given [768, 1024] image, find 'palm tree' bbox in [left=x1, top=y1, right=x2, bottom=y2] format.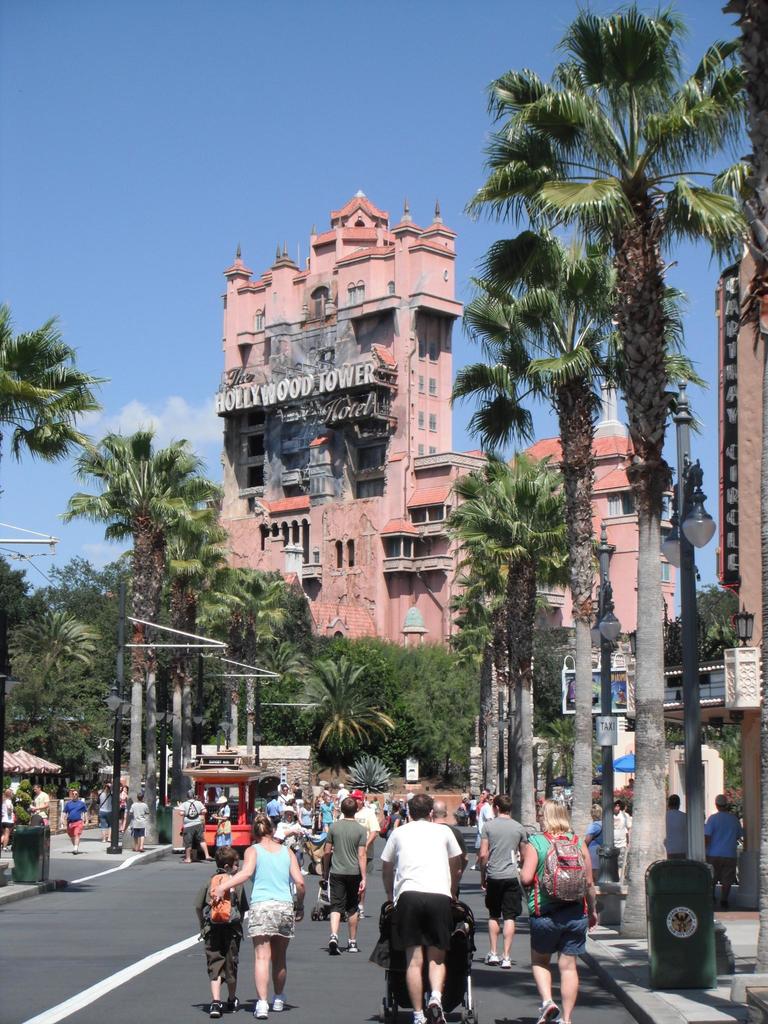
[left=90, top=430, right=205, bottom=710].
